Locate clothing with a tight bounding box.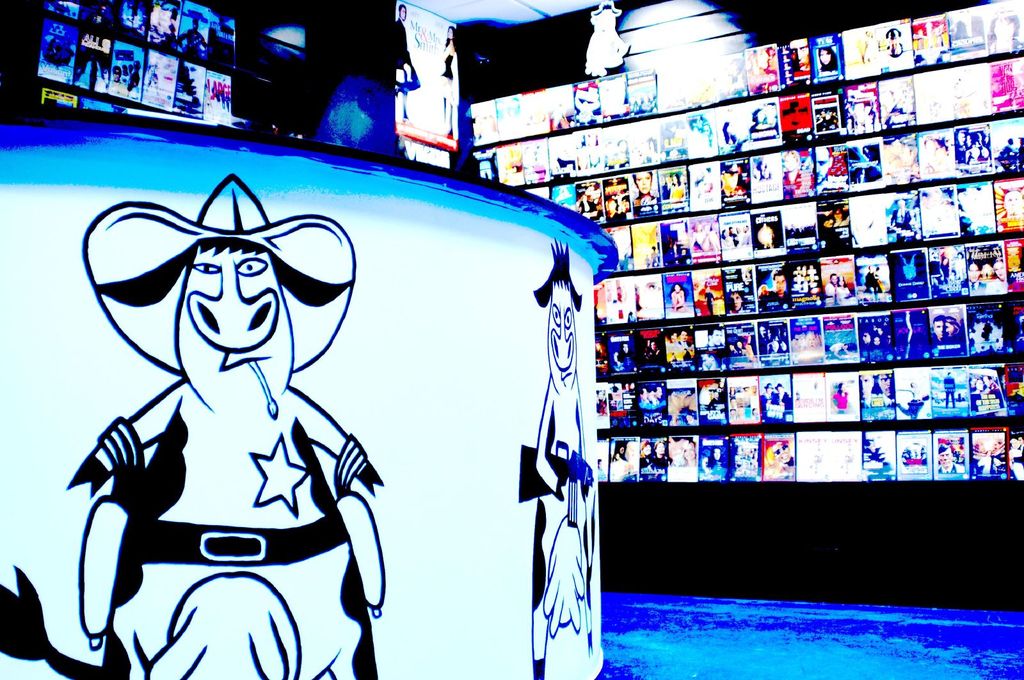
pyautogui.locateOnScreen(835, 285, 851, 298).
